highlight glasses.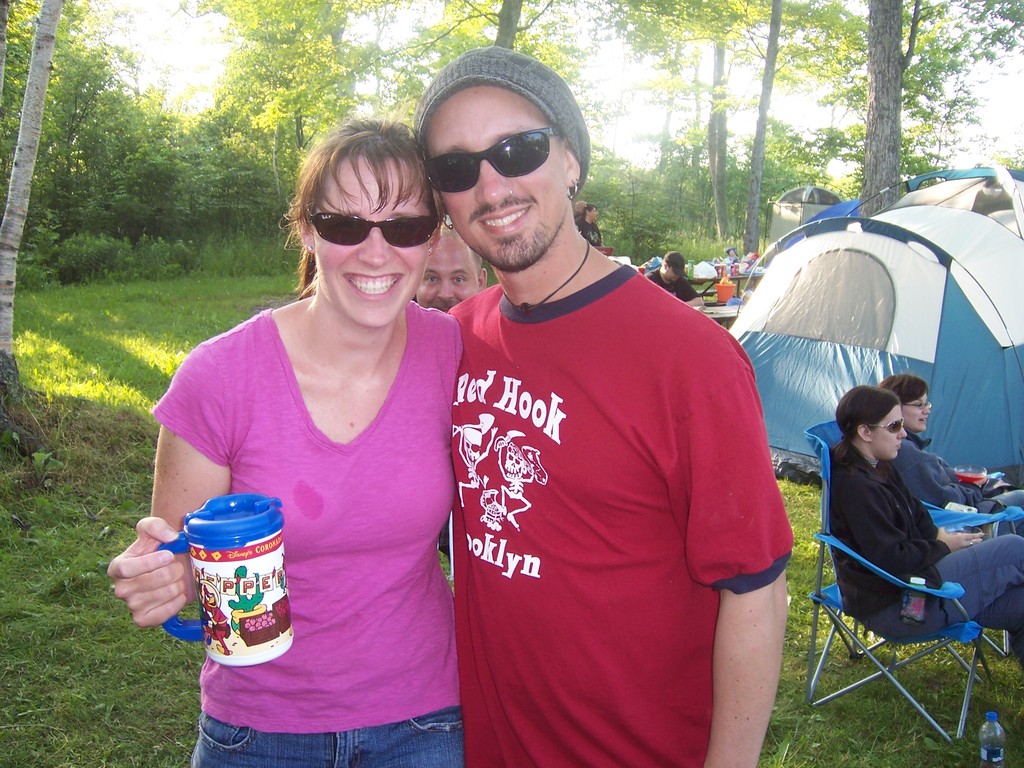
Highlighted region: <region>904, 403, 933, 408</region>.
